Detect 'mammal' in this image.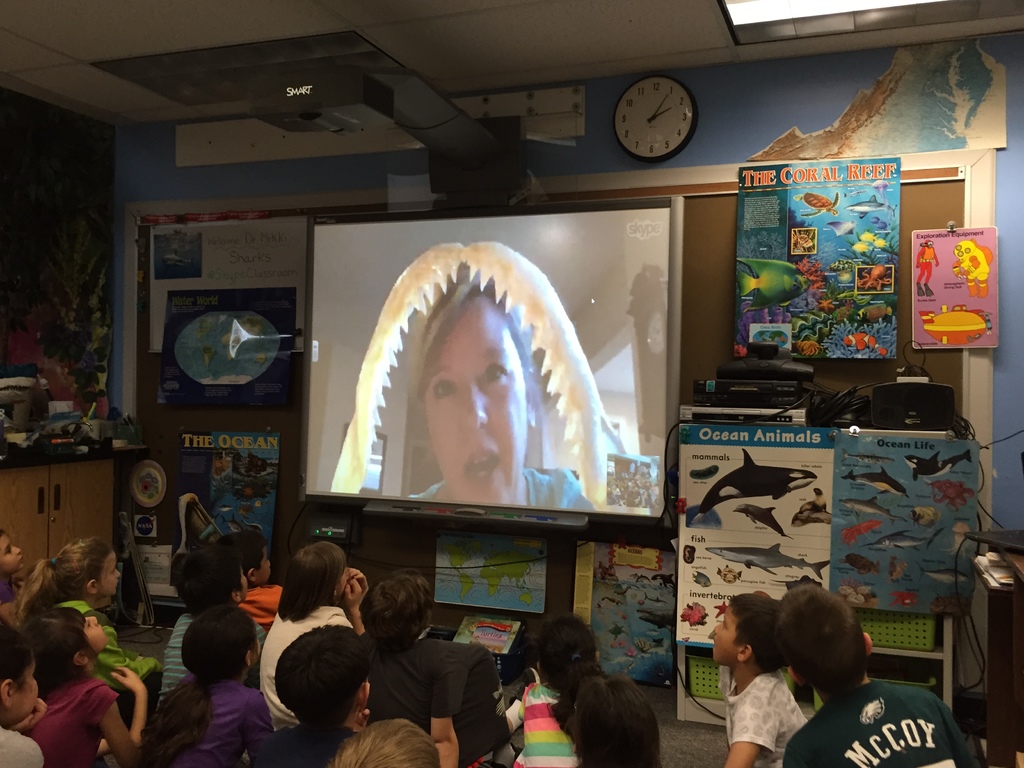
Detection: [712, 587, 808, 767].
